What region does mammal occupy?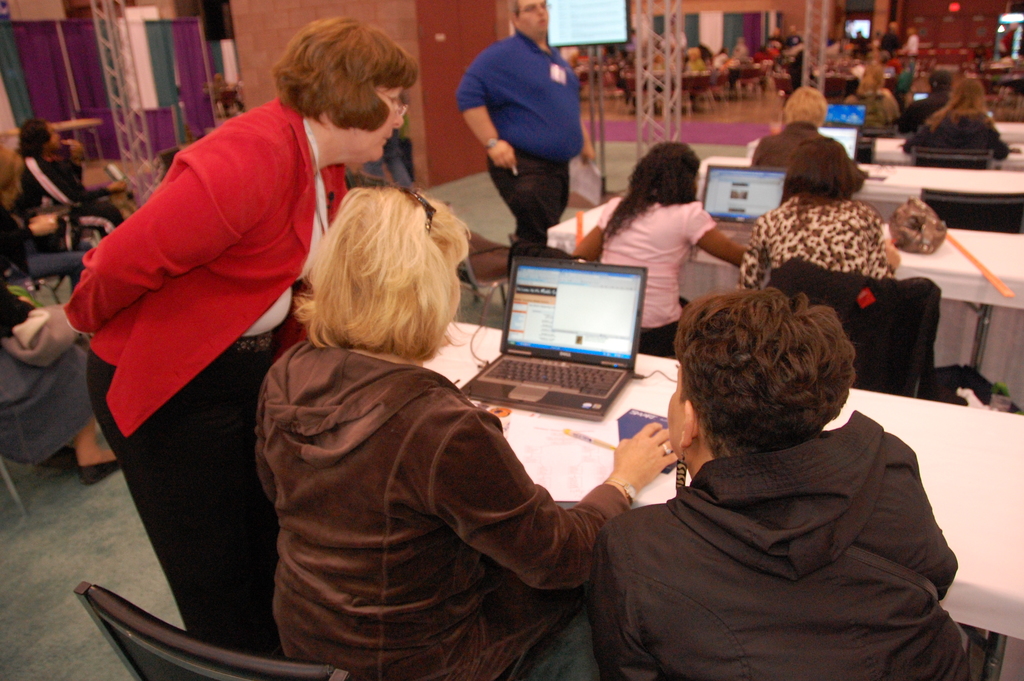
449 0 600 243.
